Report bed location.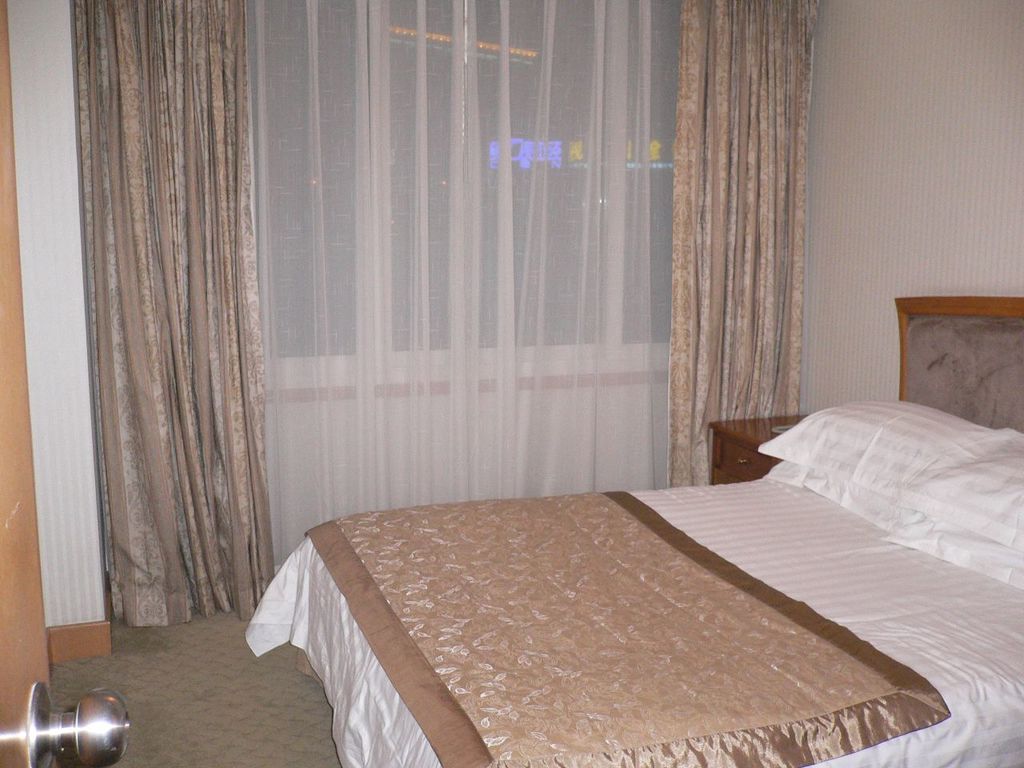
Report: Rect(246, 290, 1023, 767).
